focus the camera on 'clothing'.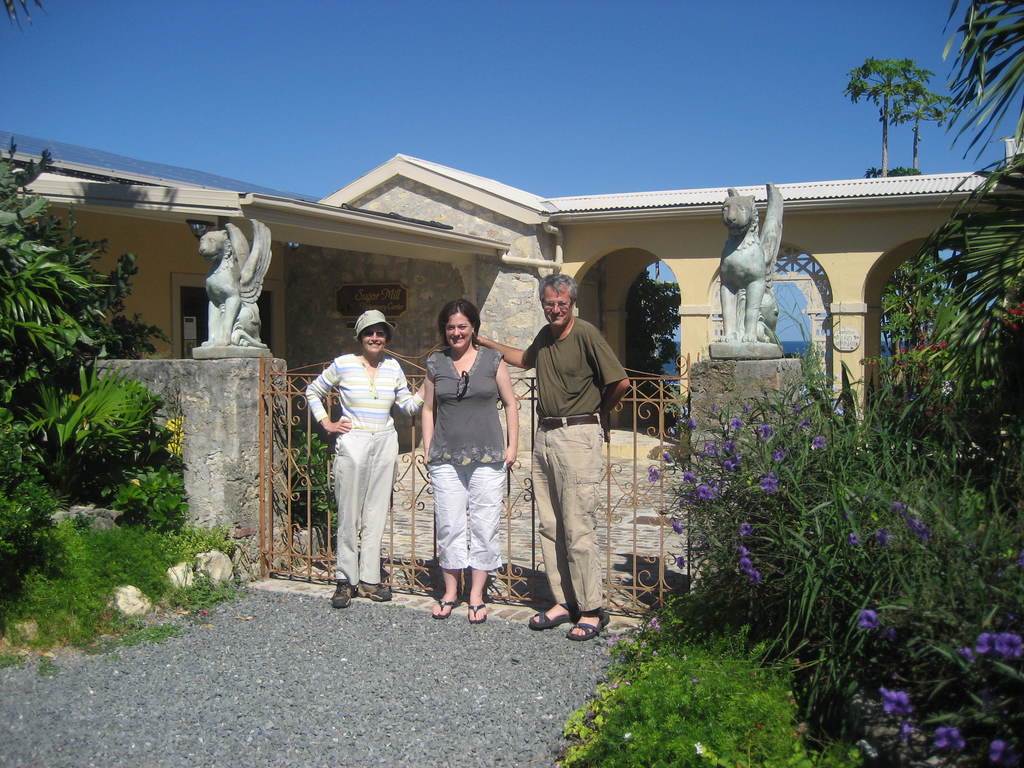
Focus region: x1=300 y1=352 x2=422 y2=584.
